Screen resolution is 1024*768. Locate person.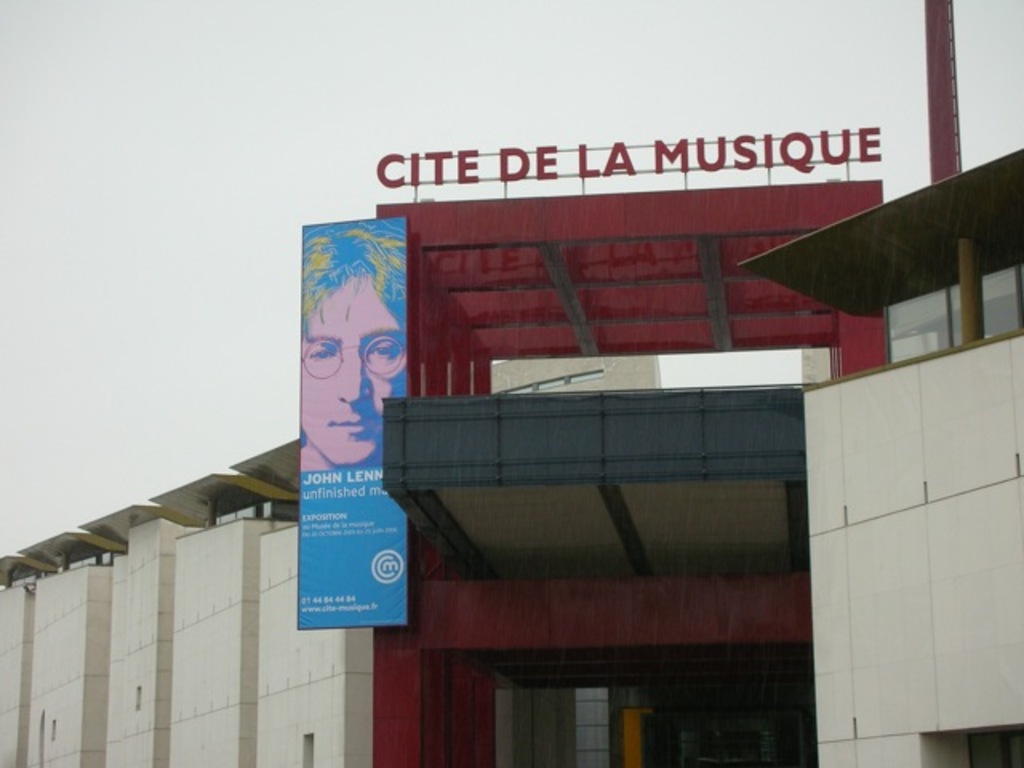
select_region(270, 256, 398, 517).
